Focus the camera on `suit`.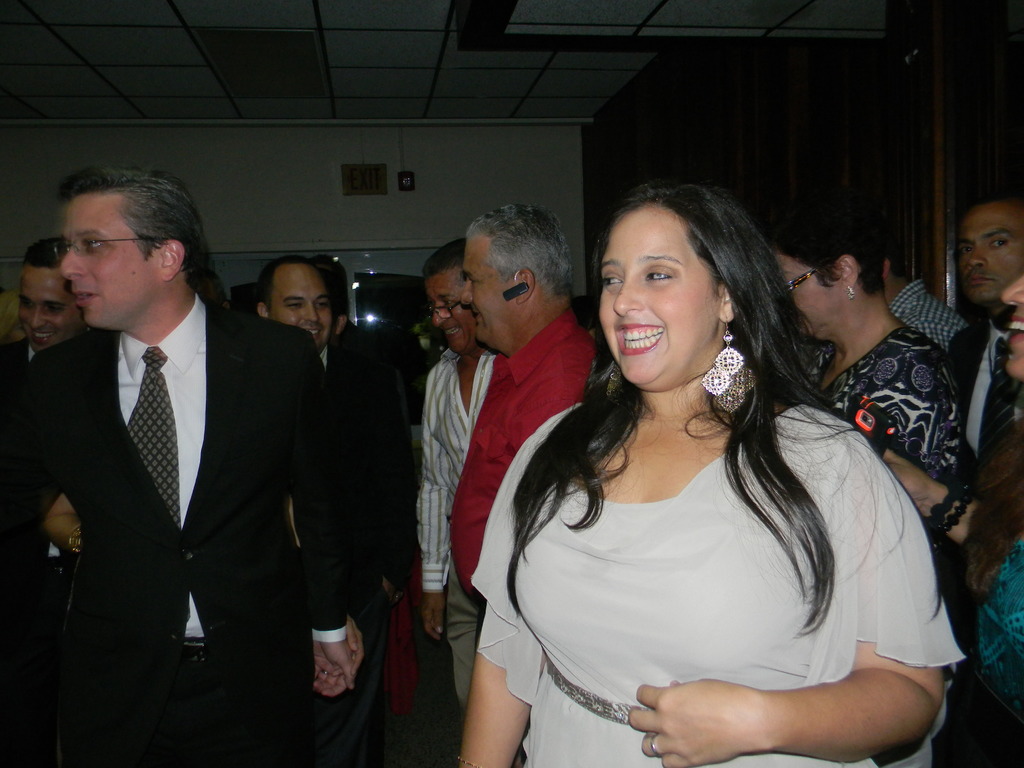
Focus region: <bbox>0, 332, 50, 394</bbox>.
